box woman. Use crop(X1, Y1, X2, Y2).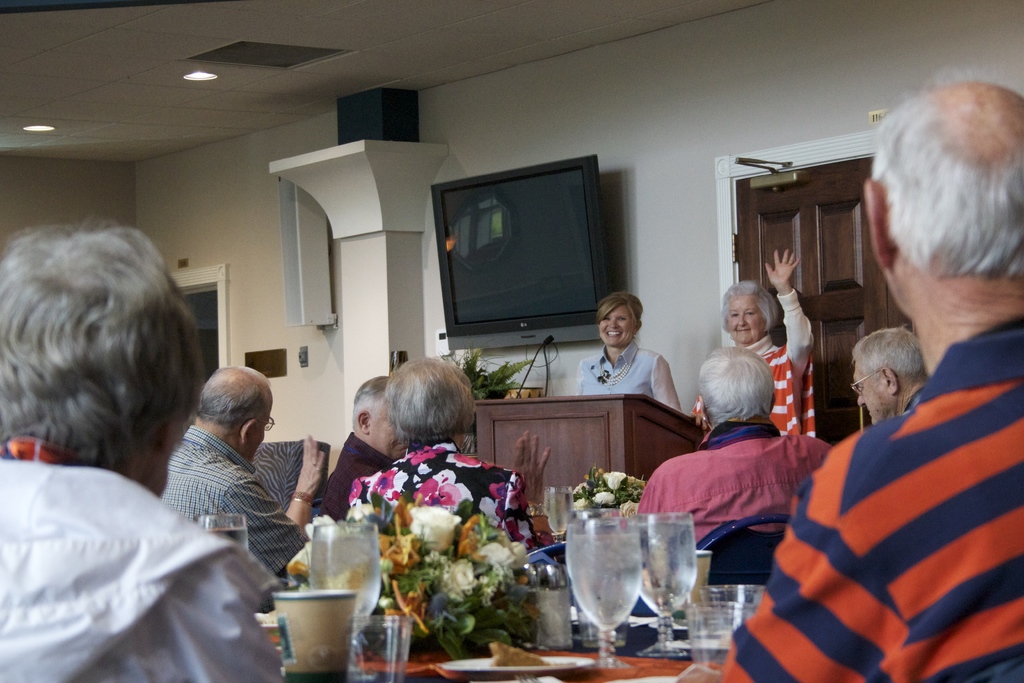
crop(568, 280, 684, 412).
